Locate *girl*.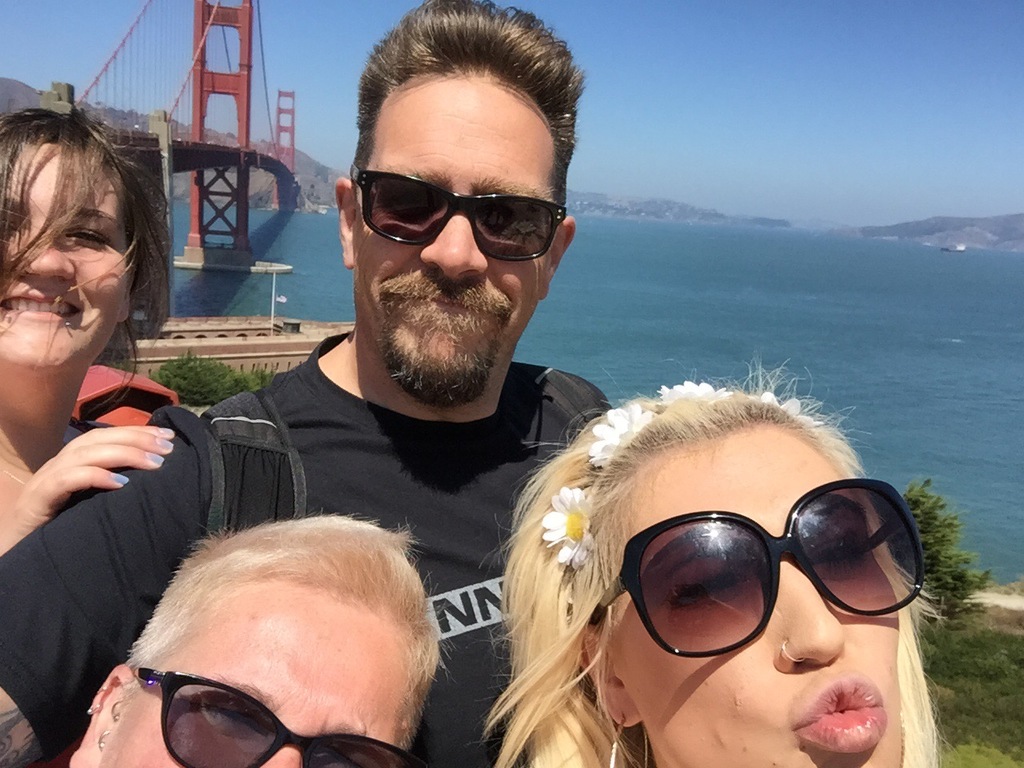
Bounding box: 491,387,939,767.
